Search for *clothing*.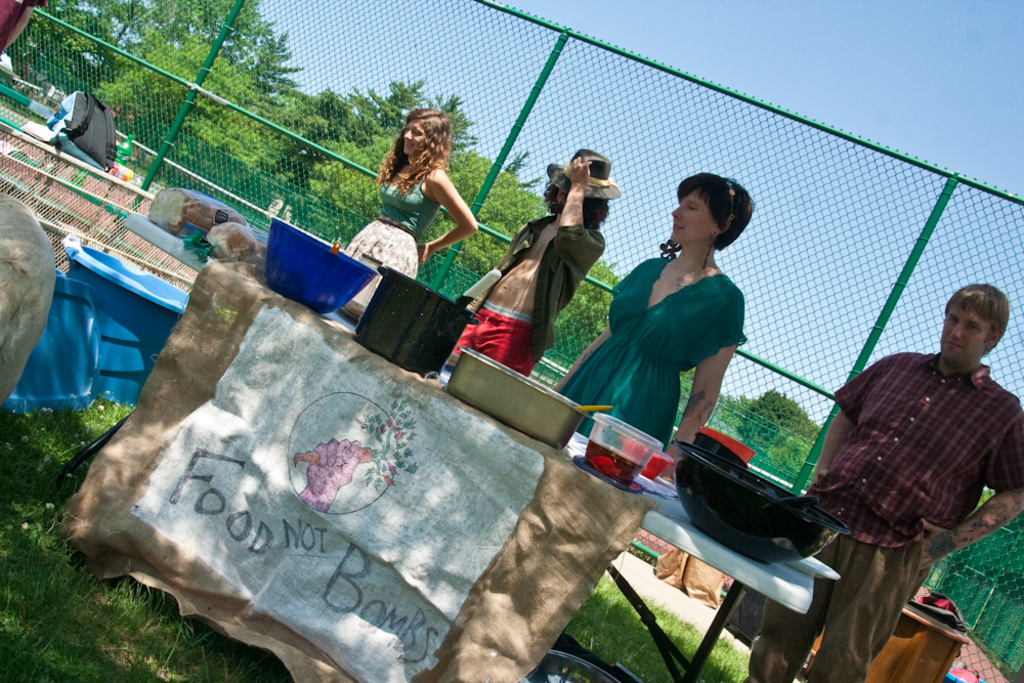
Found at {"left": 554, "top": 251, "right": 746, "bottom": 461}.
